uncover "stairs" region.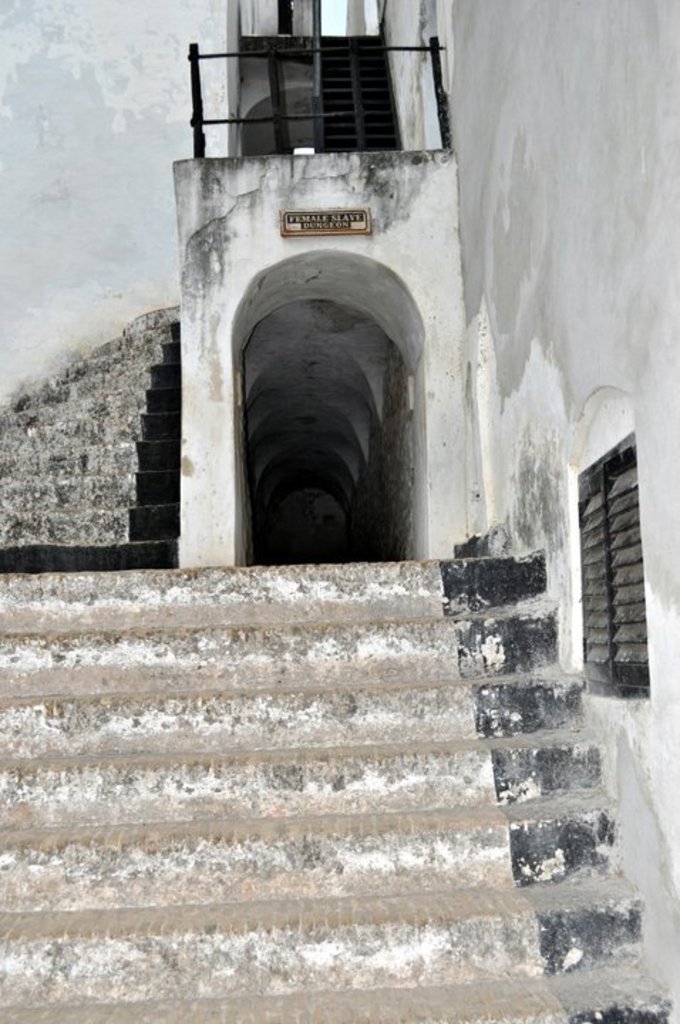
Uncovered: (x1=0, y1=296, x2=667, y2=1023).
